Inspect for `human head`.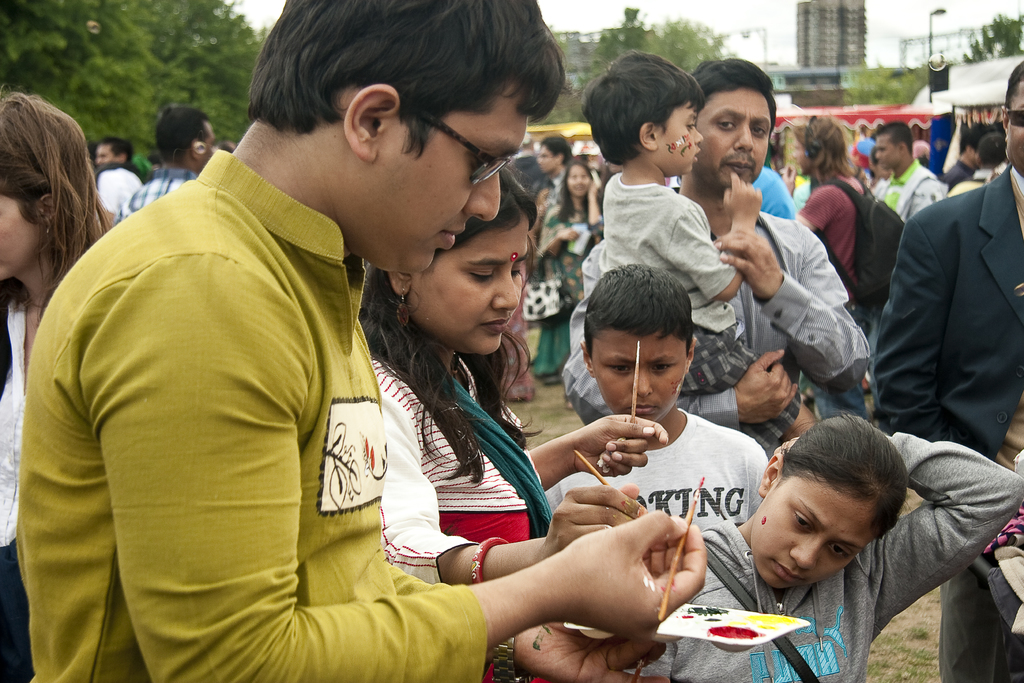
Inspection: BBox(92, 139, 137, 165).
